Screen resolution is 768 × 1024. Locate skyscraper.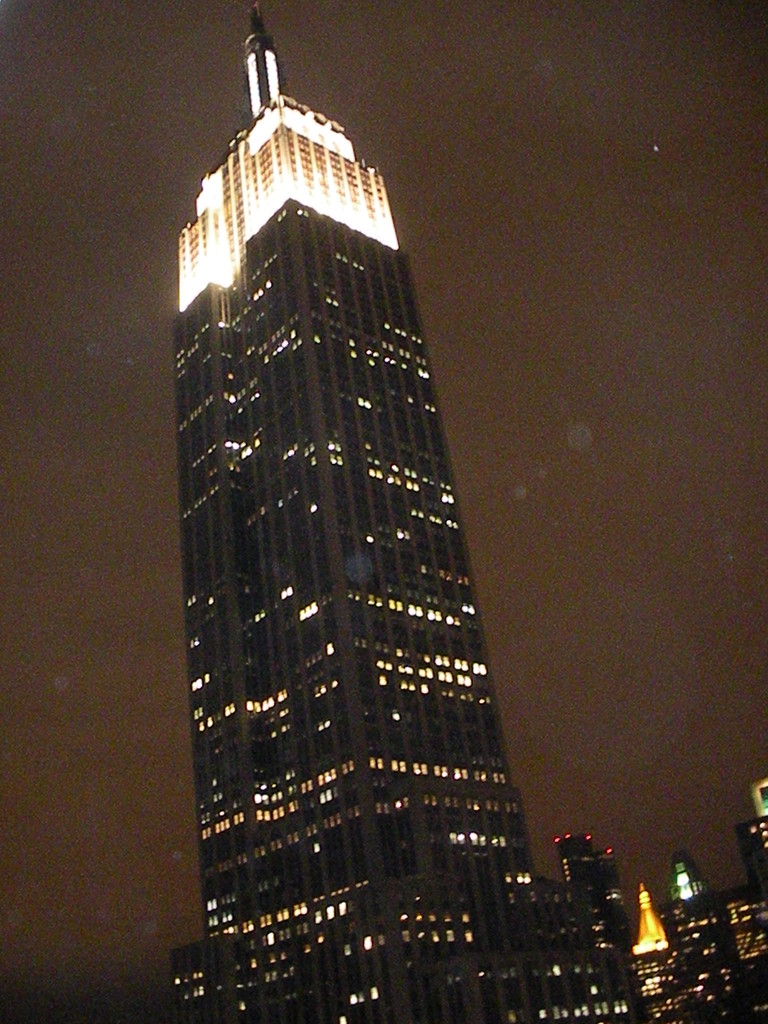
(x1=546, y1=826, x2=639, y2=1023).
